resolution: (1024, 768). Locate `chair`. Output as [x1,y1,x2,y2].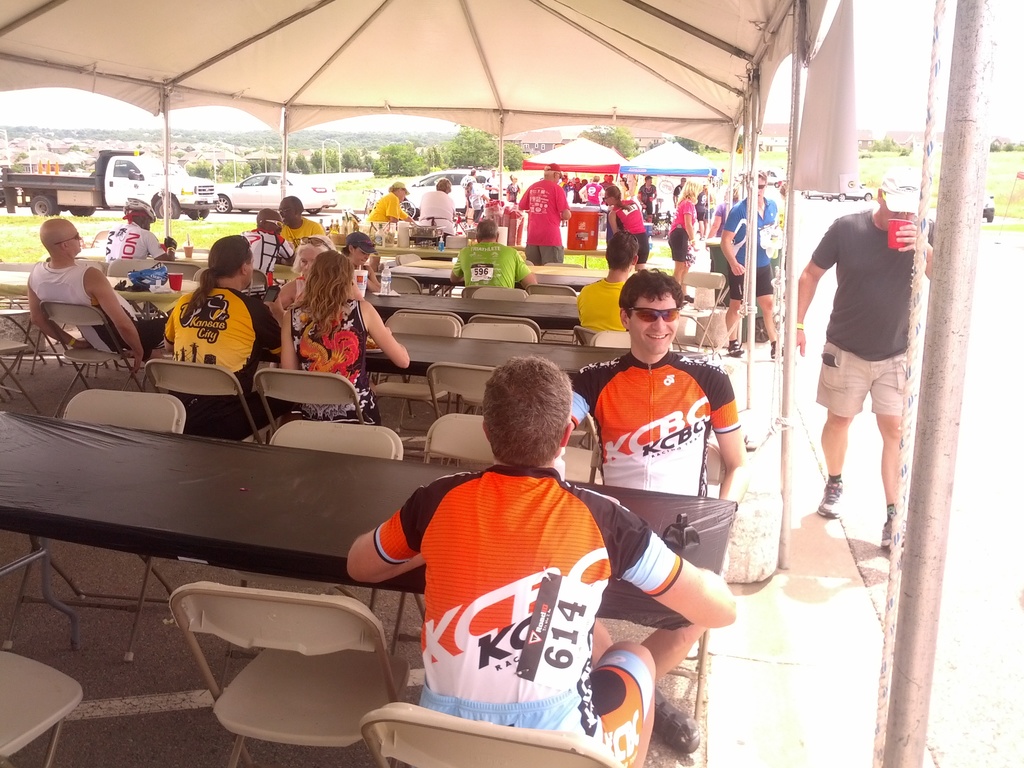
[36,298,138,419].
